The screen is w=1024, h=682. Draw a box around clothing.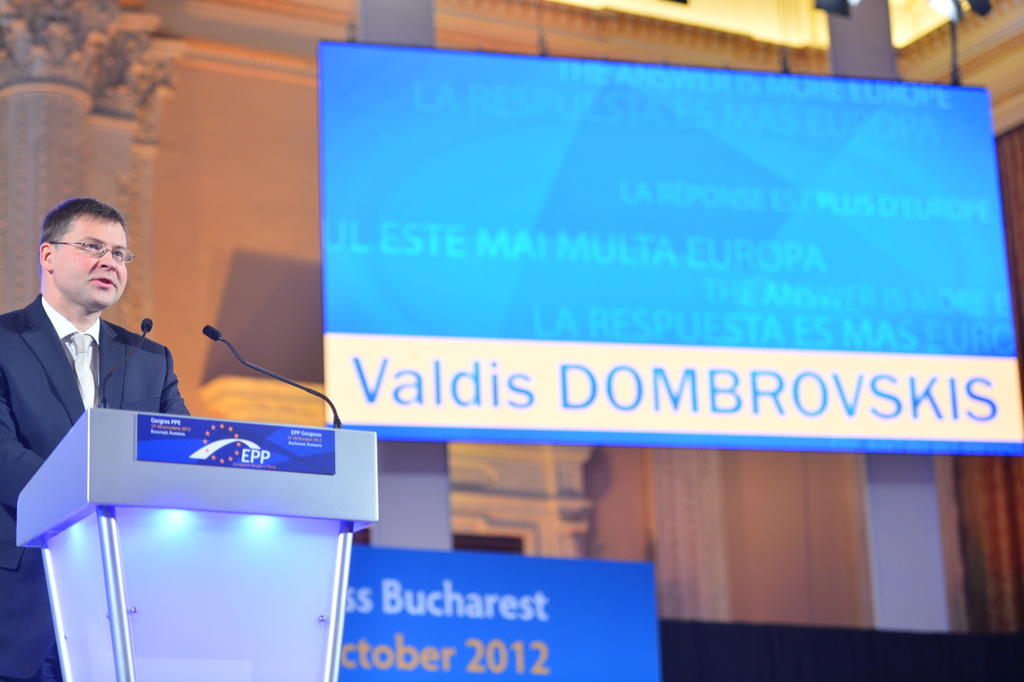
[x1=0, y1=291, x2=186, y2=678].
